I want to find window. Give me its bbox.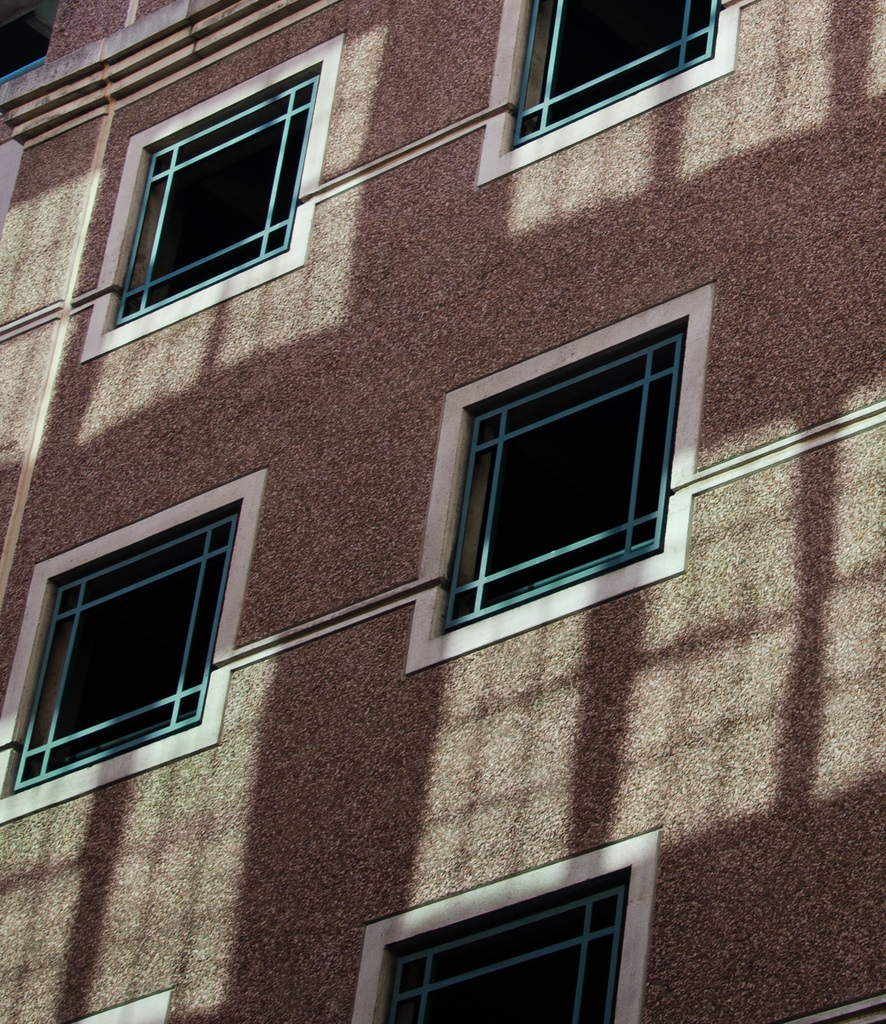
[364,826,656,1022].
